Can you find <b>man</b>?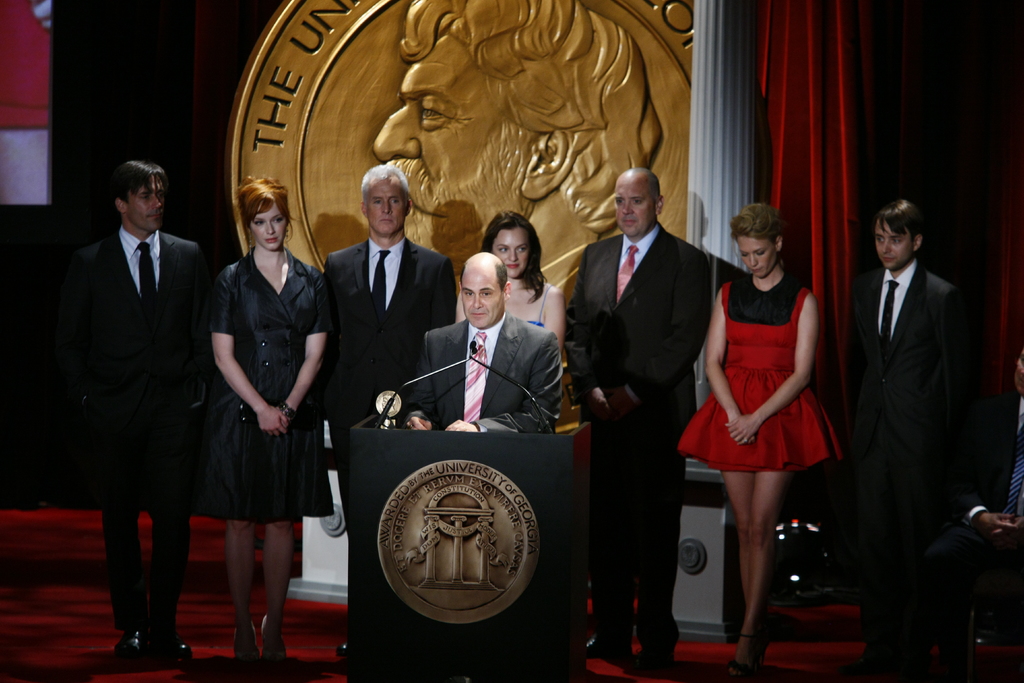
Yes, bounding box: <box>559,168,714,661</box>.
